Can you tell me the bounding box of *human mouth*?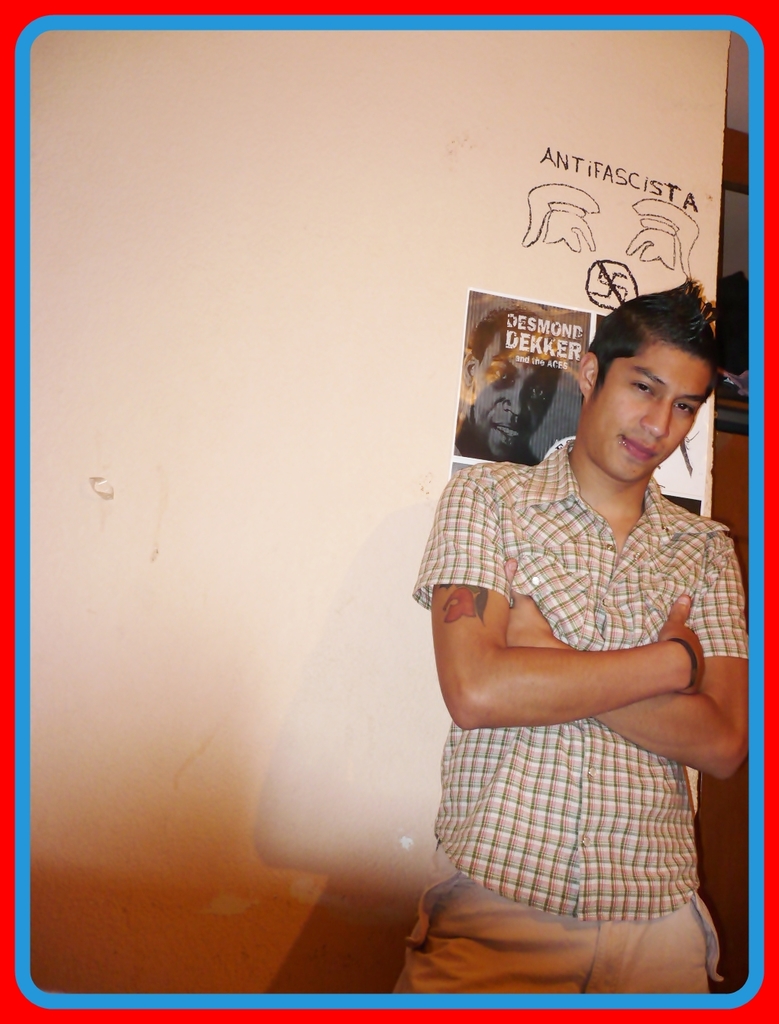
pyautogui.locateOnScreen(618, 431, 660, 464).
